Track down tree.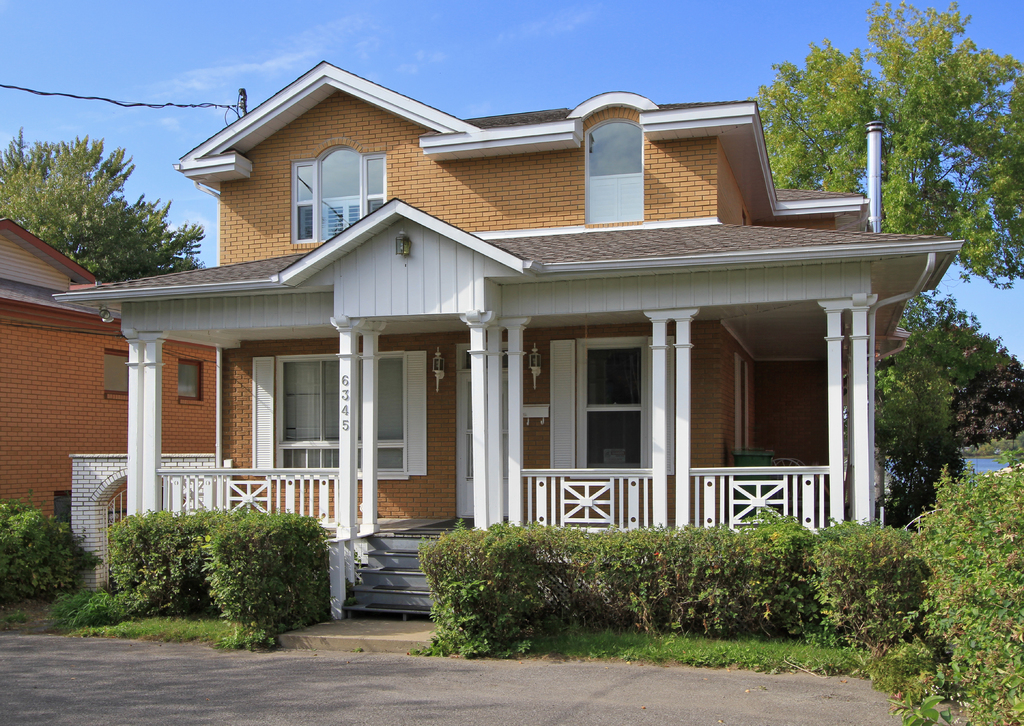
Tracked to (x1=15, y1=118, x2=166, y2=280).
